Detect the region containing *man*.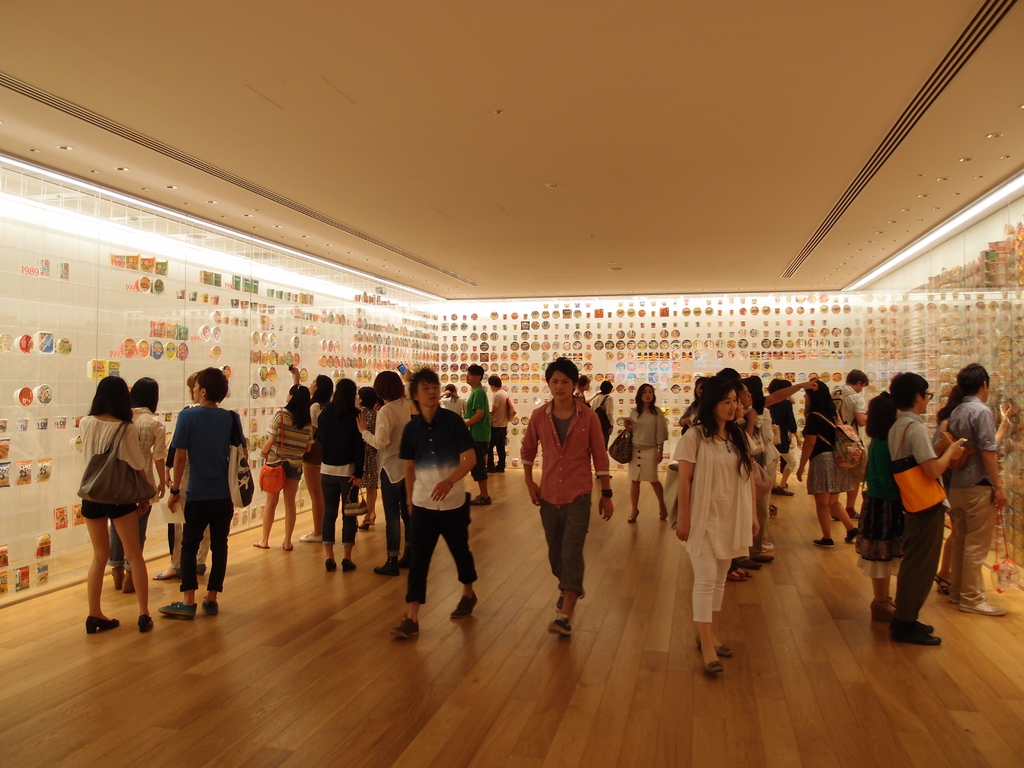
{"x1": 387, "y1": 366, "x2": 483, "y2": 641}.
